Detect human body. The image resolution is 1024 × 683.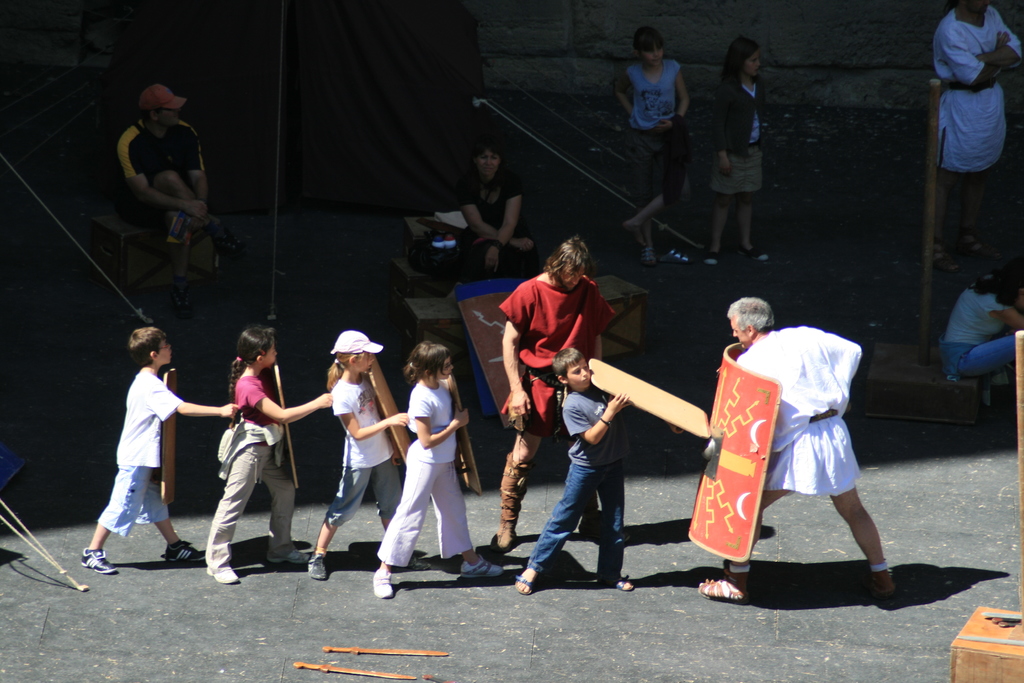
box(81, 317, 198, 579).
